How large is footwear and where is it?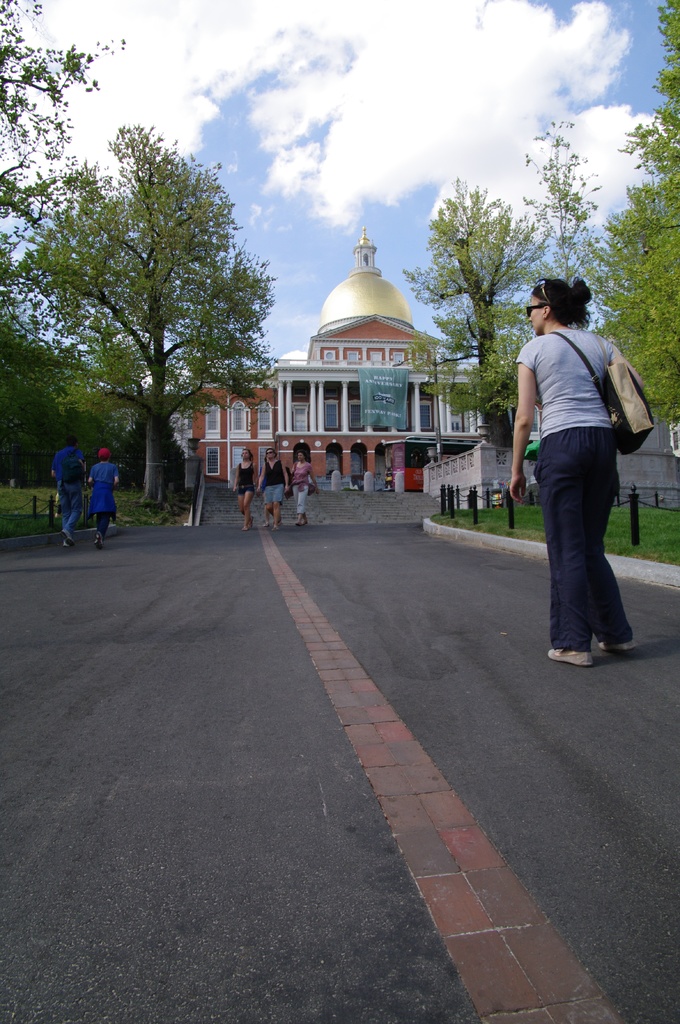
Bounding box: 598:643:638:652.
